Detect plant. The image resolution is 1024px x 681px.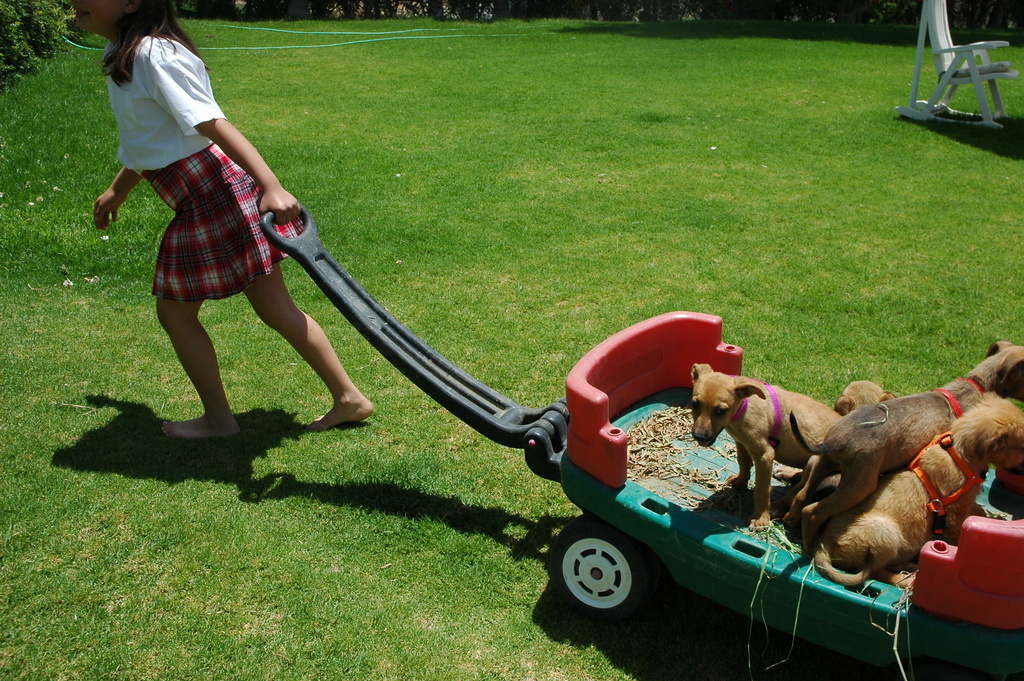
<region>179, 3, 209, 20</region>.
